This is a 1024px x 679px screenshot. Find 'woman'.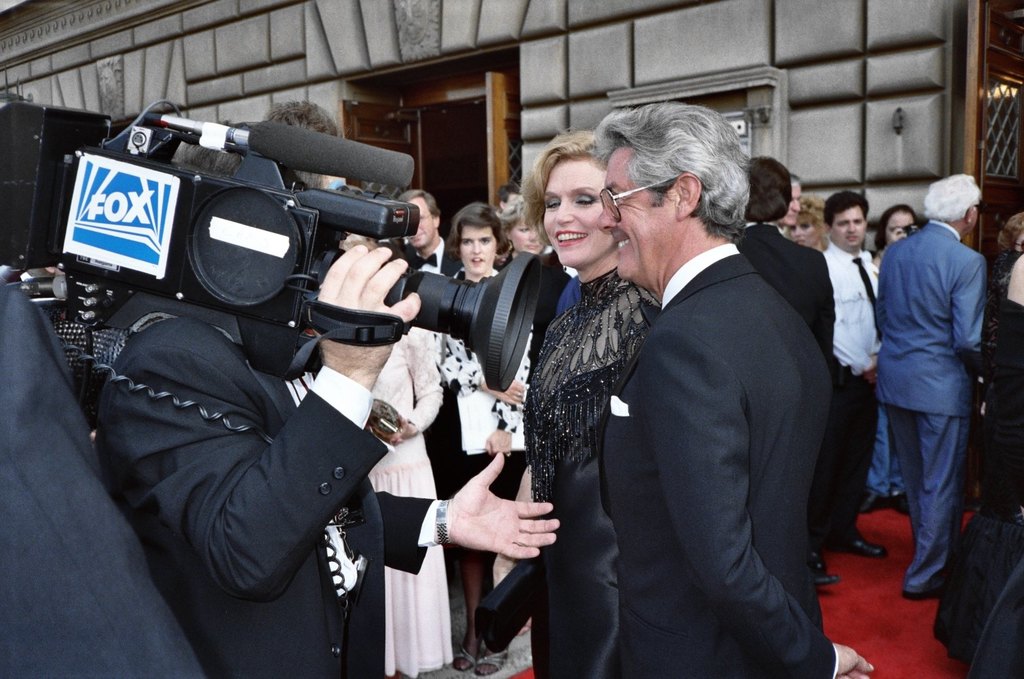
Bounding box: bbox(310, 236, 455, 678).
